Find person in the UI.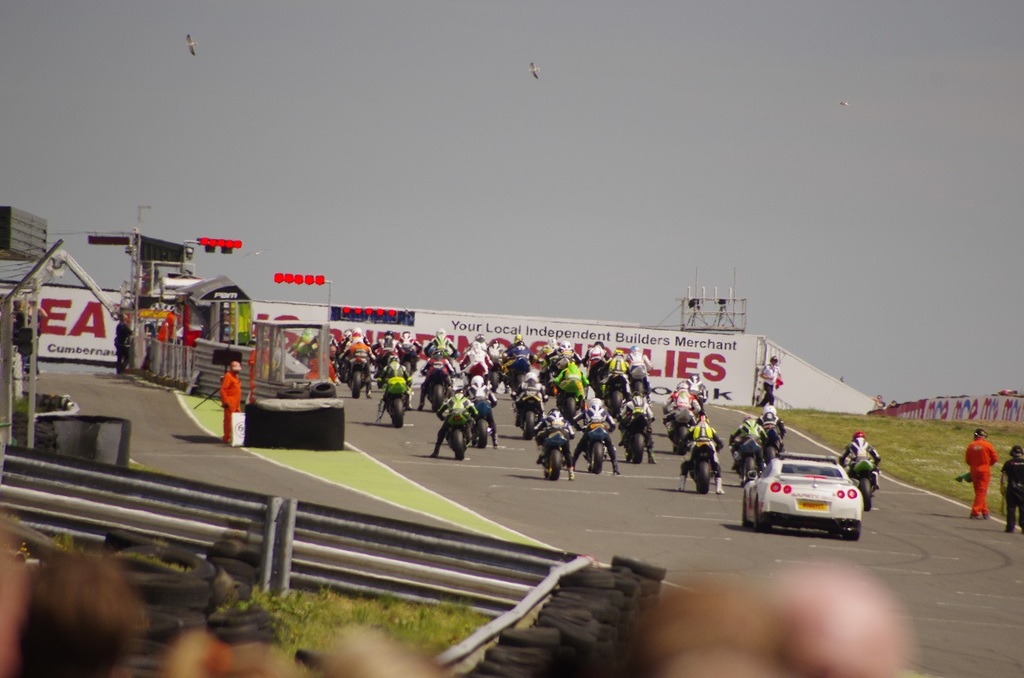
UI element at {"x1": 728, "y1": 417, "x2": 766, "y2": 466}.
